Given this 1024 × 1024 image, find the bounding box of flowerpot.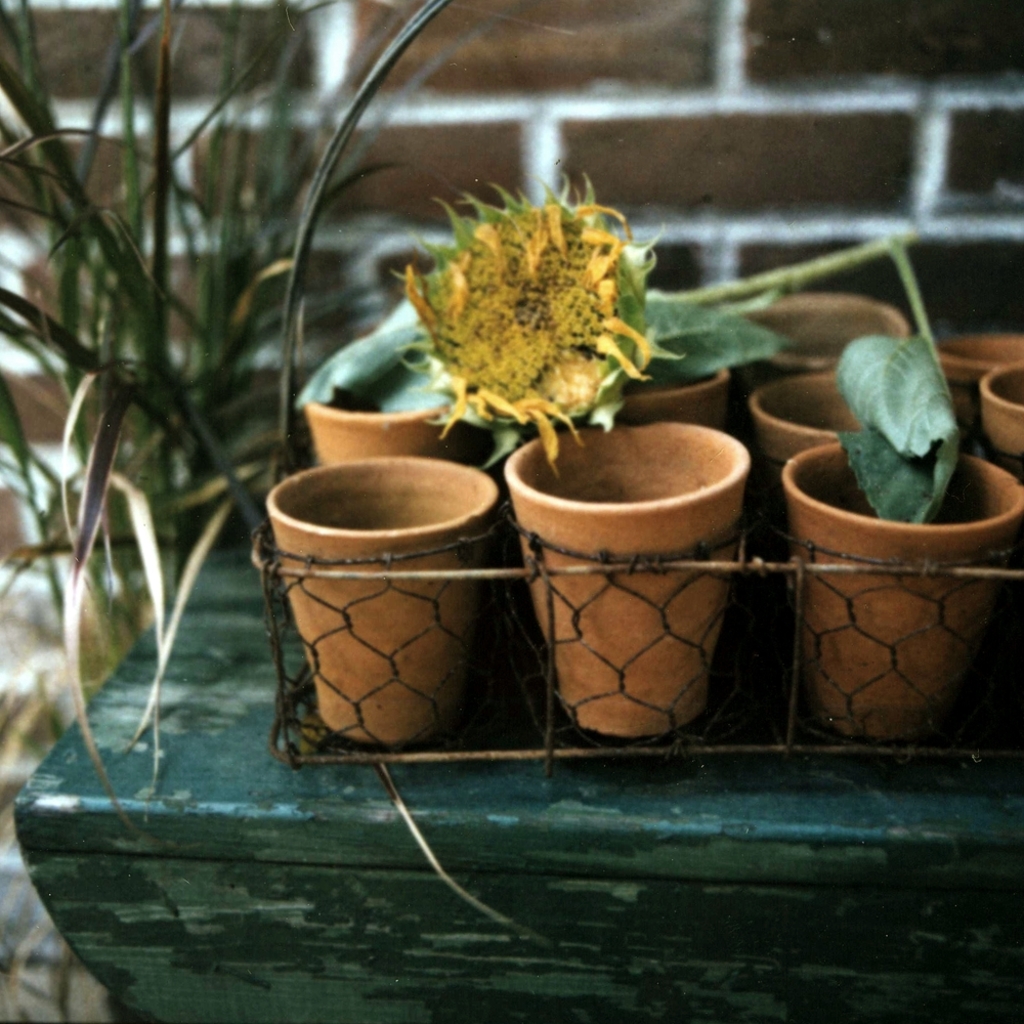
617, 370, 731, 428.
